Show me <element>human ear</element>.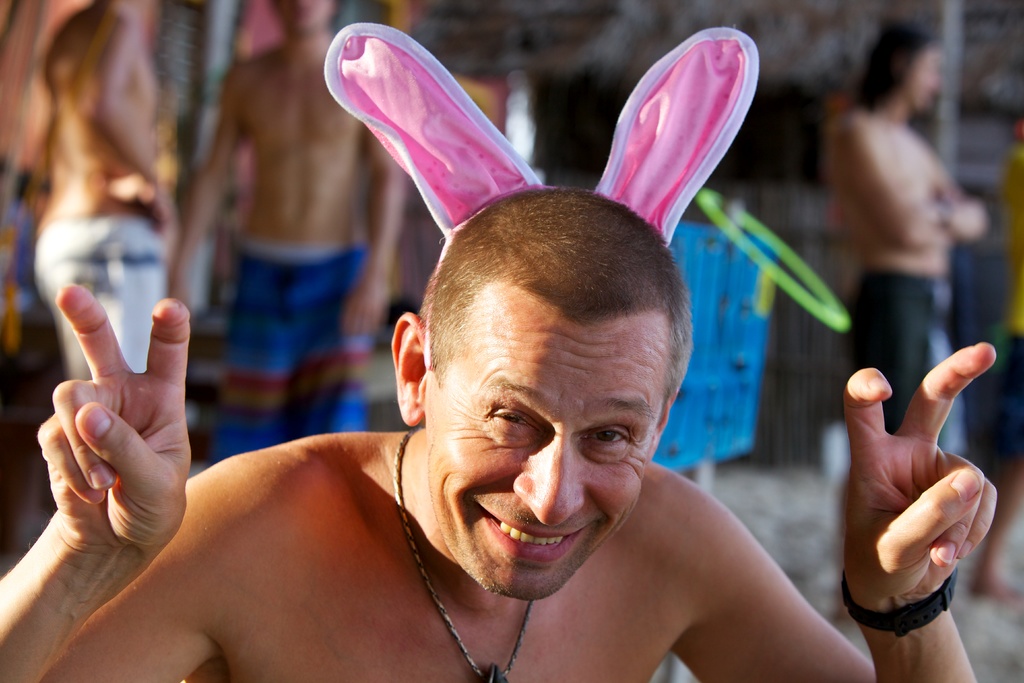
<element>human ear</element> is here: crop(388, 311, 424, 424).
